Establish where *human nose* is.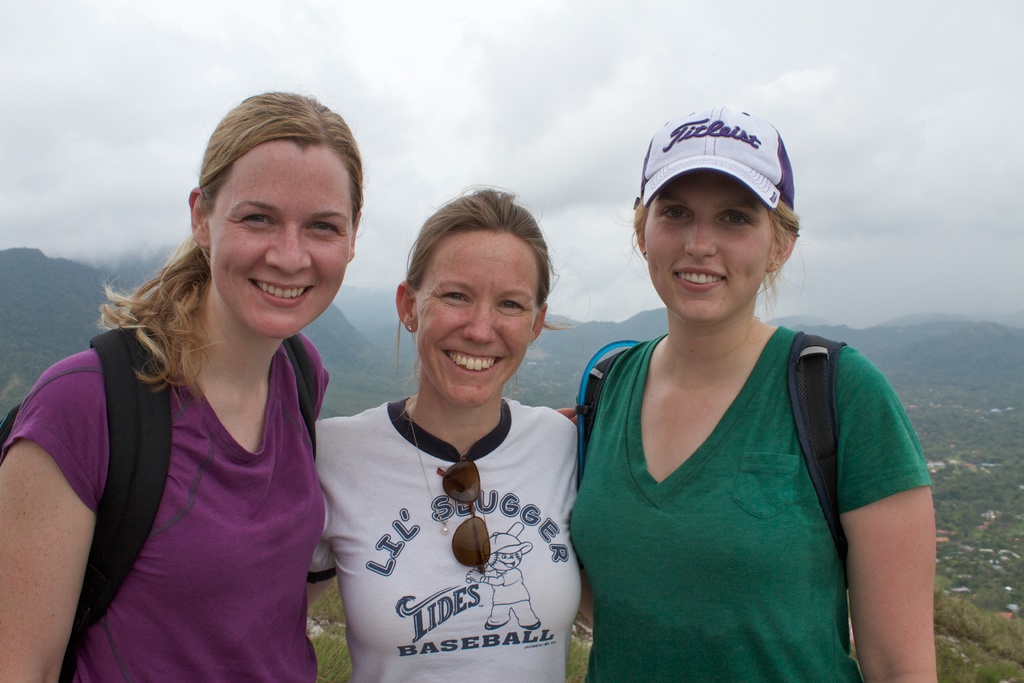
Established at <box>685,216,717,261</box>.
